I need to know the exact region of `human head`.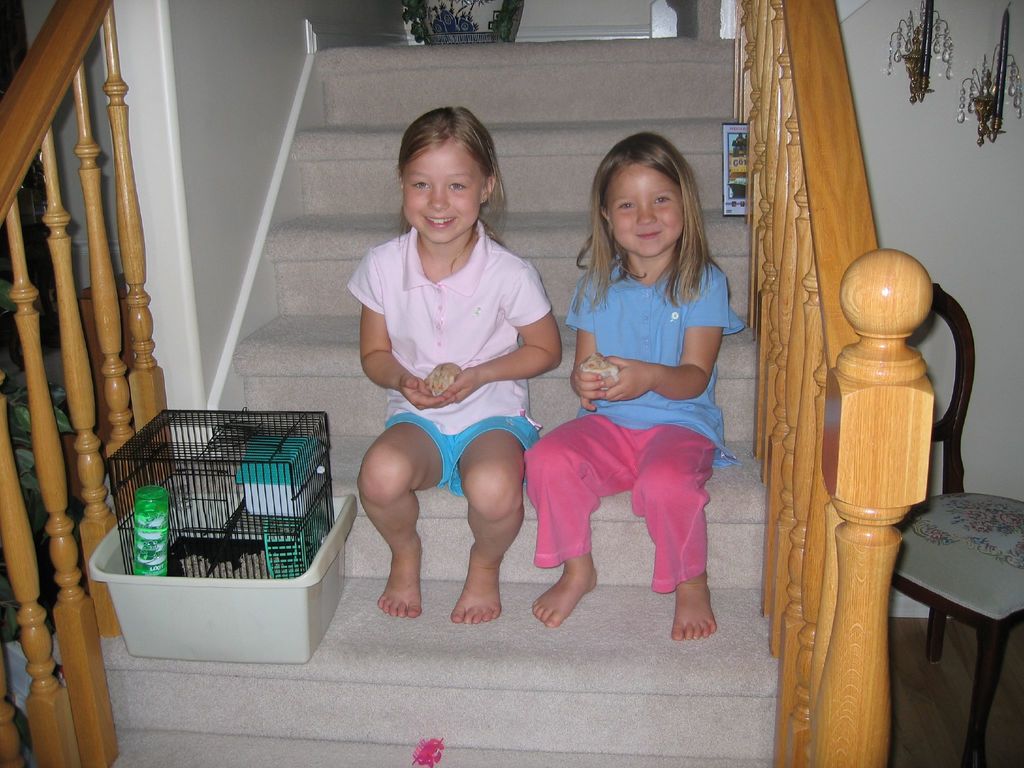
Region: rect(600, 129, 694, 257).
